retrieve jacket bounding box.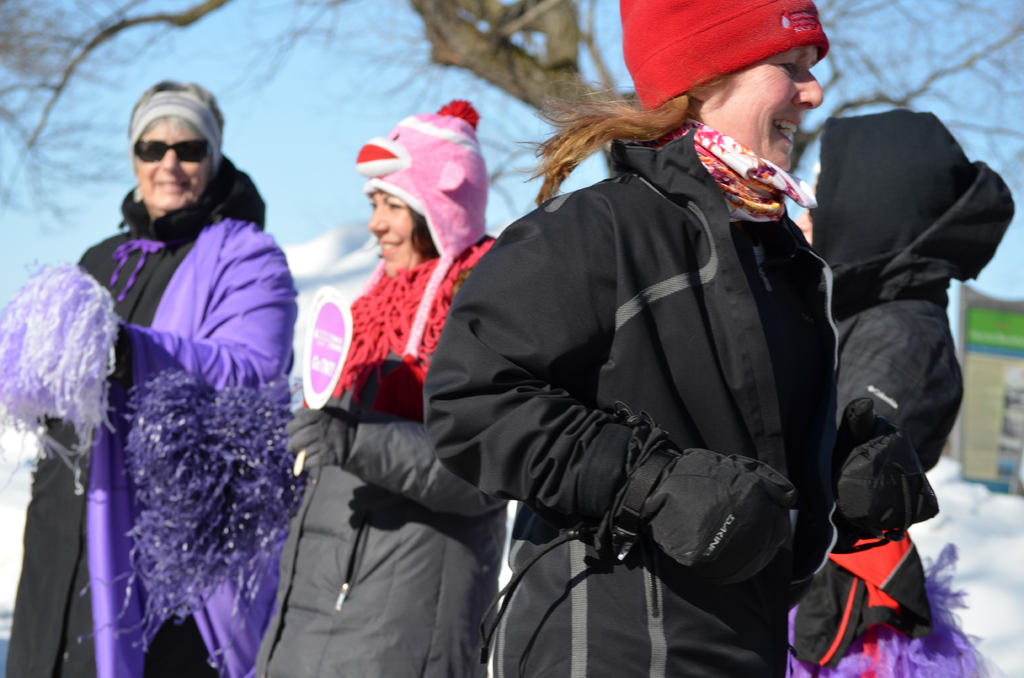
Bounding box: x1=323 y1=57 x2=892 y2=626.
